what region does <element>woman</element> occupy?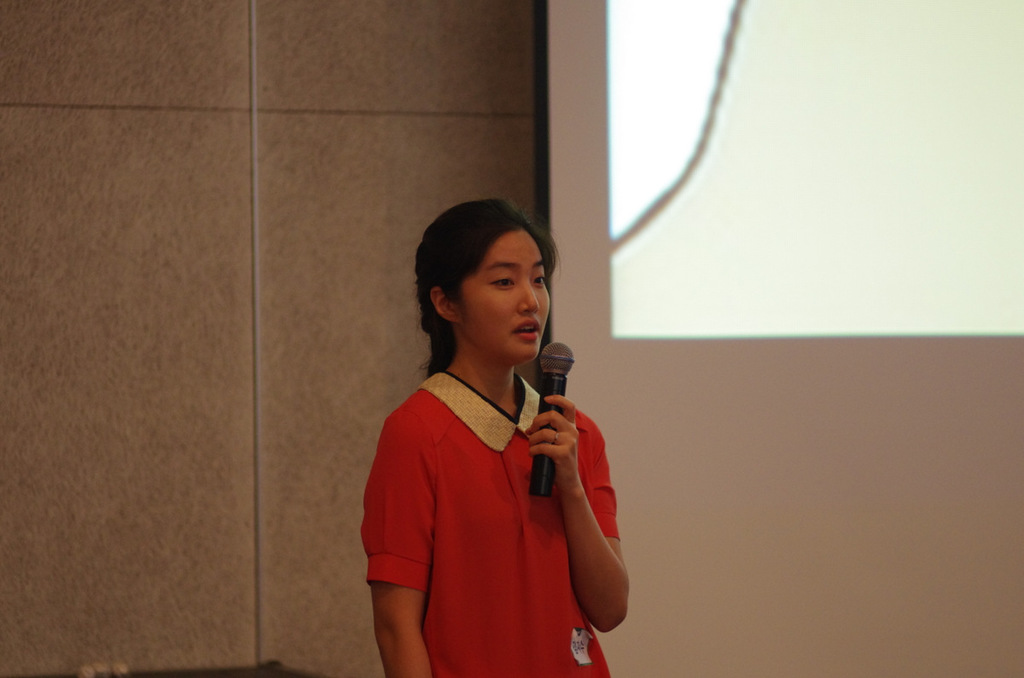
x1=364, y1=208, x2=632, y2=677.
